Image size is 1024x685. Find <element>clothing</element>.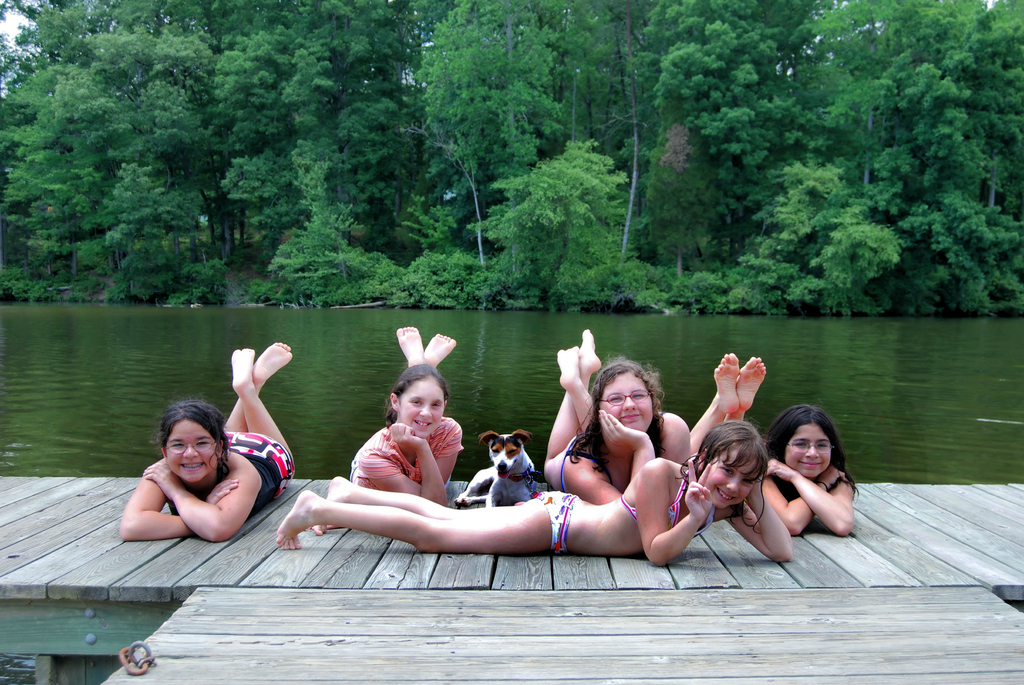
{"x1": 764, "y1": 465, "x2": 849, "y2": 515}.
